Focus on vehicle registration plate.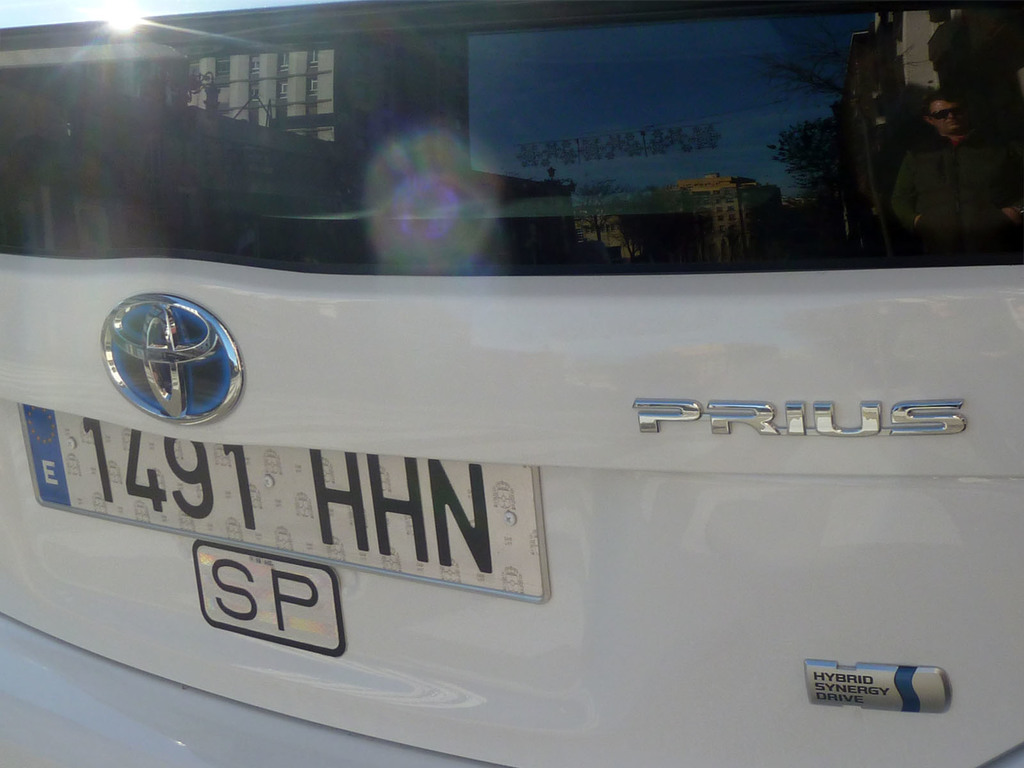
Focused at BBox(28, 399, 536, 598).
